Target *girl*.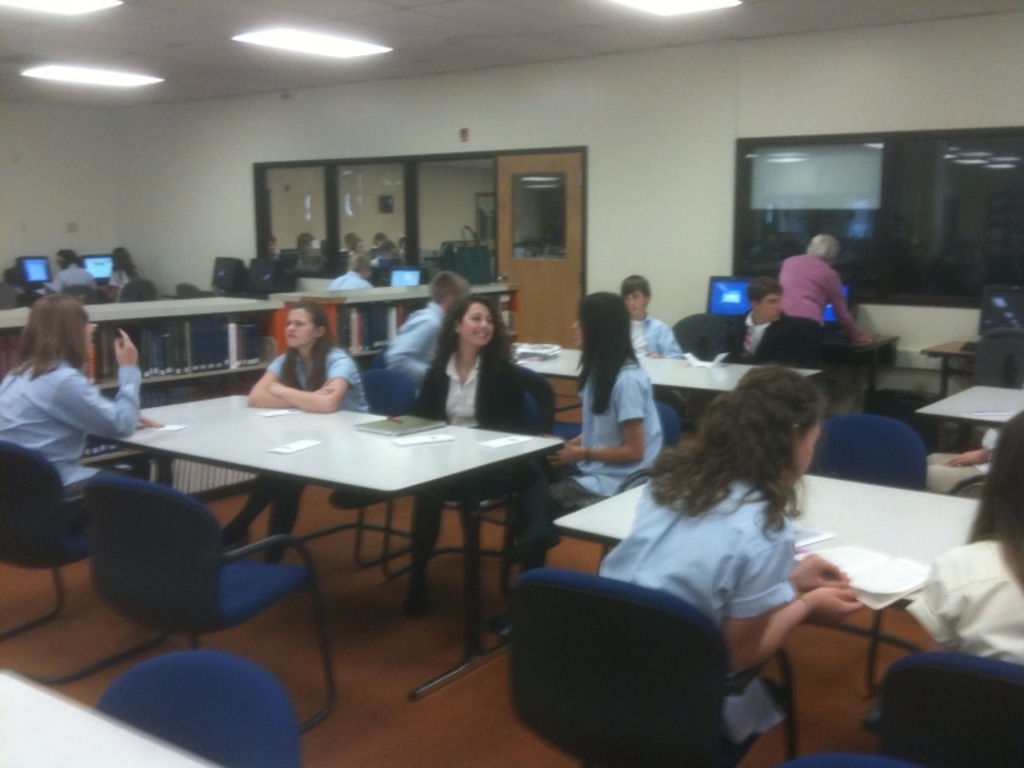
Target region: [325, 294, 520, 611].
